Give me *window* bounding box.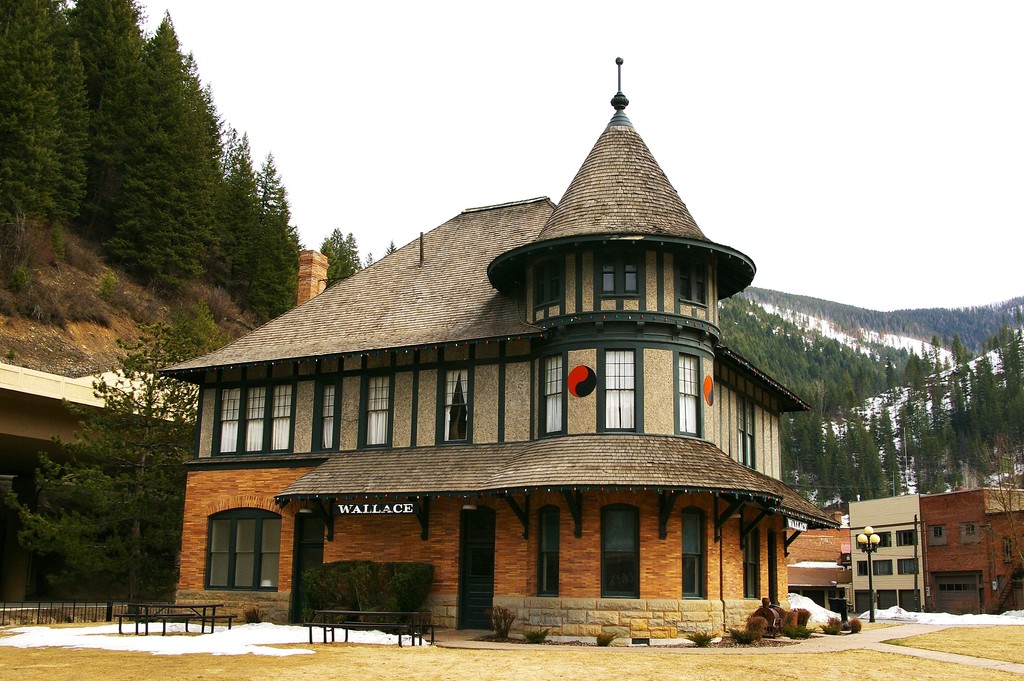
860,530,894,551.
